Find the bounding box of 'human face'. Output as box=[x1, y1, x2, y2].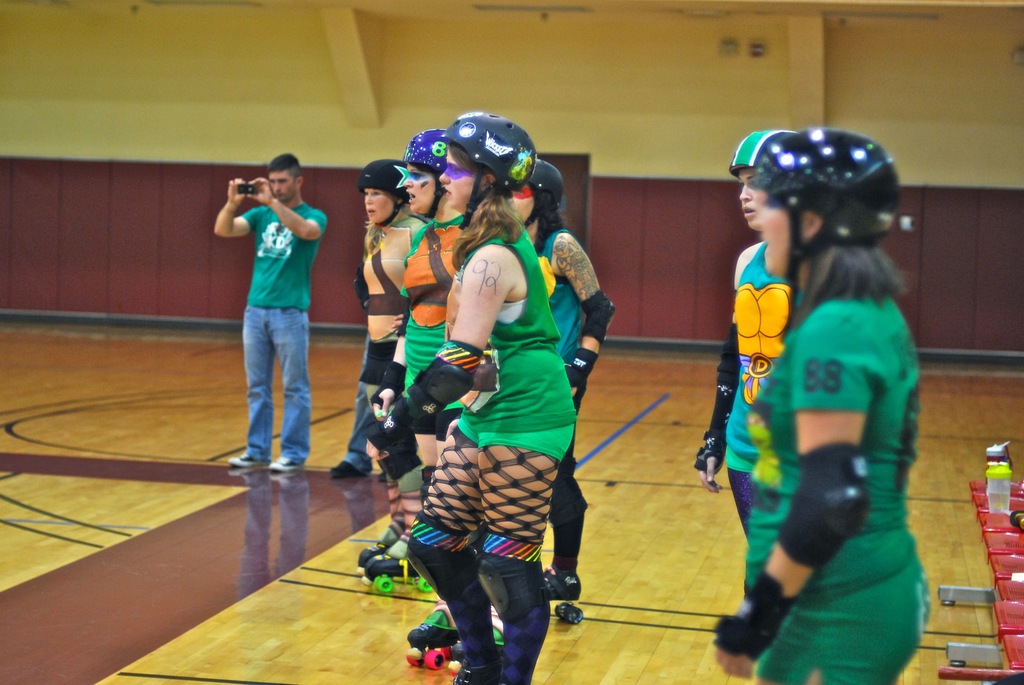
box=[758, 201, 794, 280].
